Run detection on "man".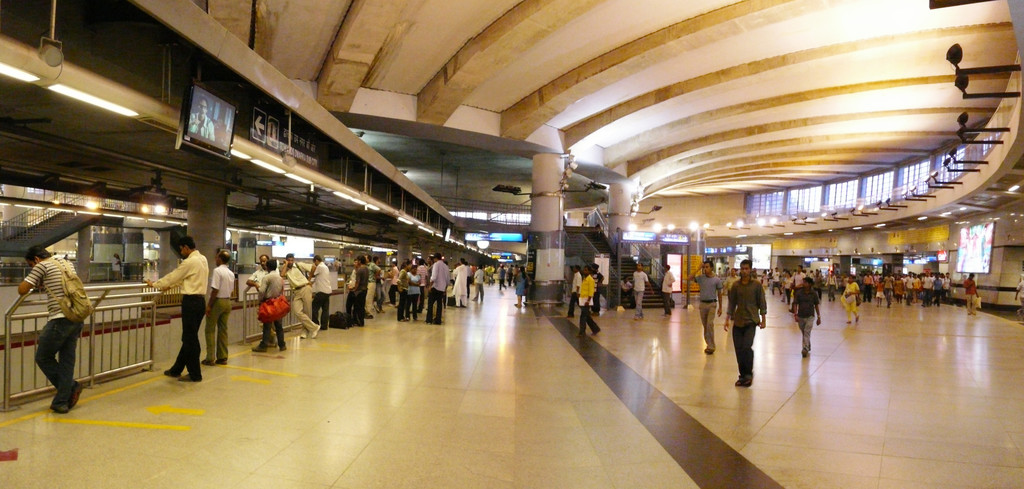
Result: 246,253,286,348.
